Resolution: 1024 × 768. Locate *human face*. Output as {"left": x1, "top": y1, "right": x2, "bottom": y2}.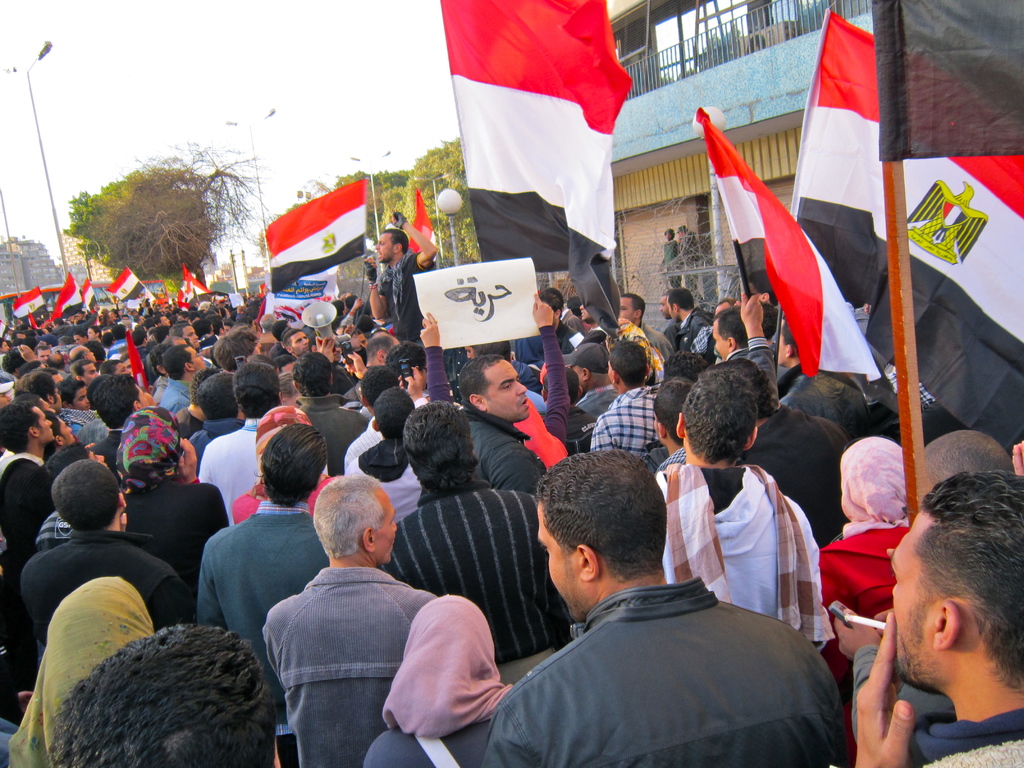
{"left": 86, "top": 328, "right": 96, "bottom": 341}.
